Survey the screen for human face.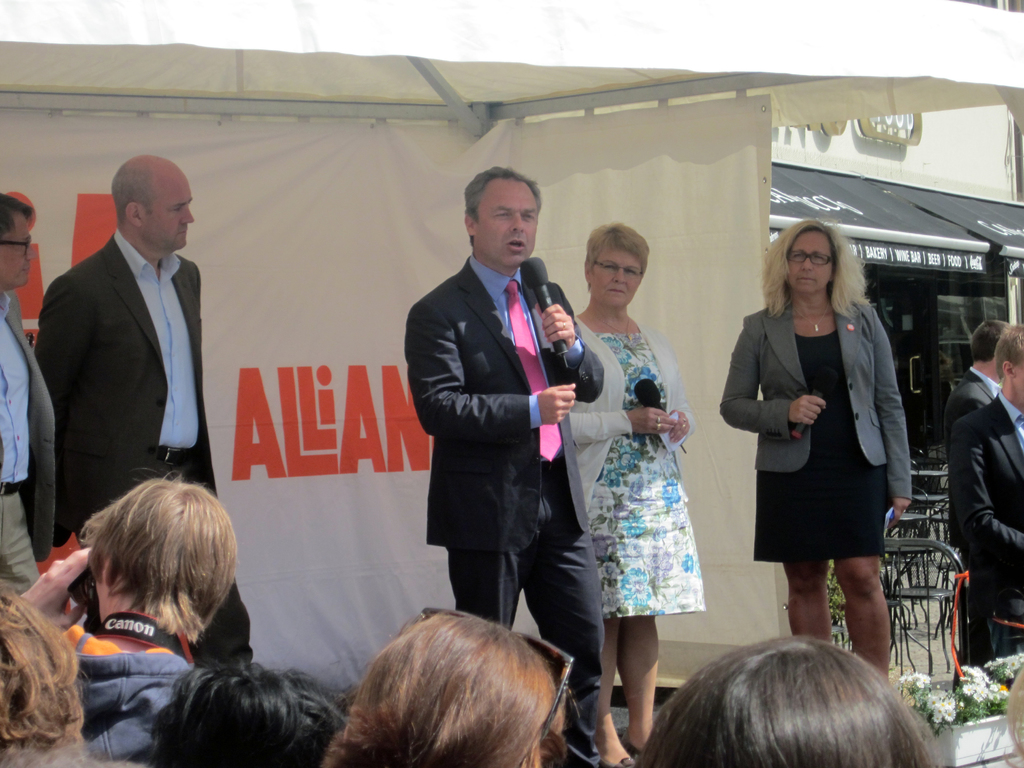
Survey found: <box>146,171,193,253</box>.
